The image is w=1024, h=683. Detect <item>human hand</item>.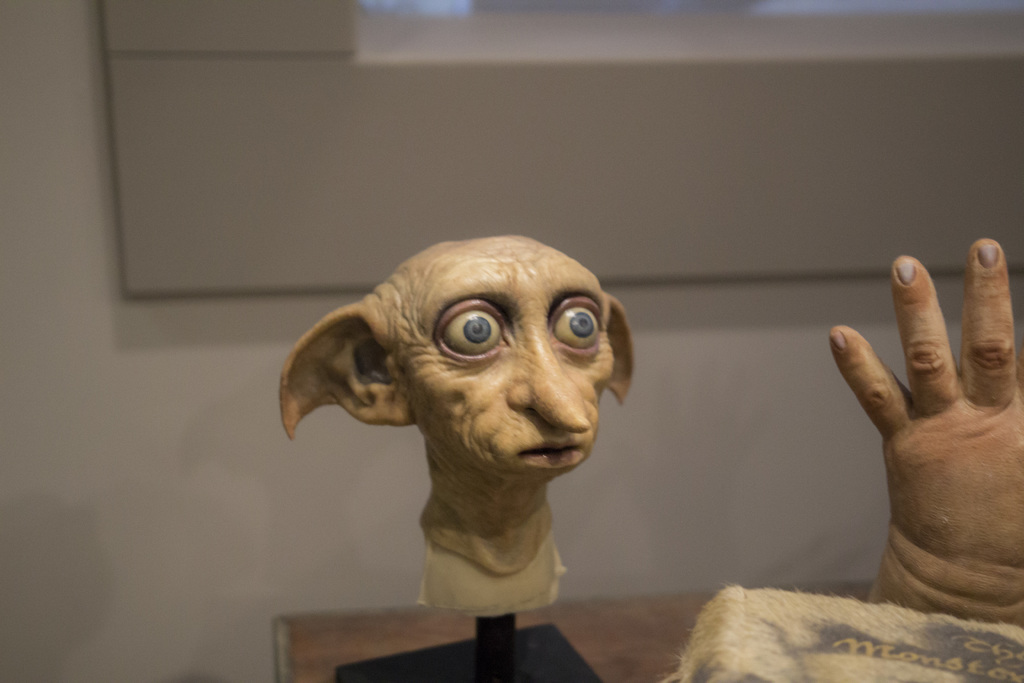
Detection: crop(826, 231, 1023, 602).
